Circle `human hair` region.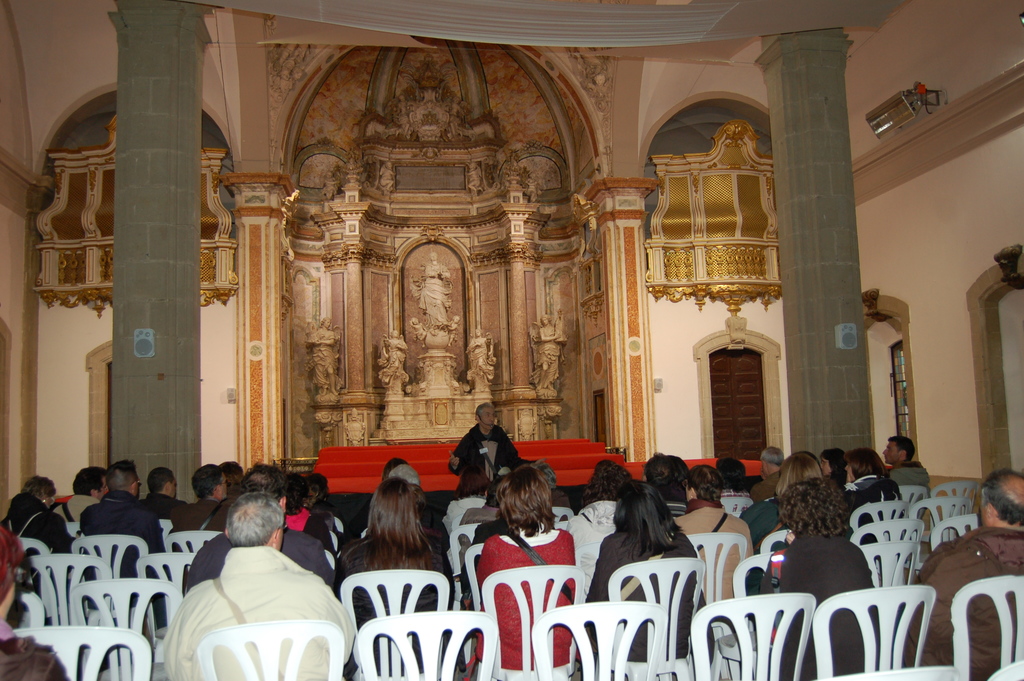
Region: 684,465,725,505.
